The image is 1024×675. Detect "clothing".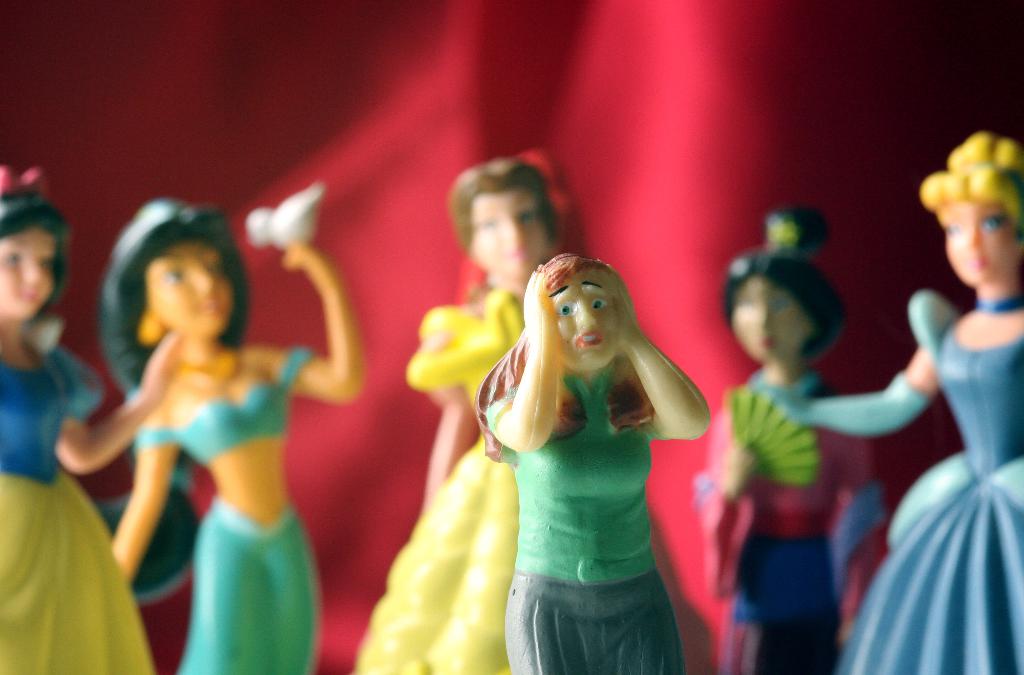
Detection: <box>130,346,318,466</box>.
